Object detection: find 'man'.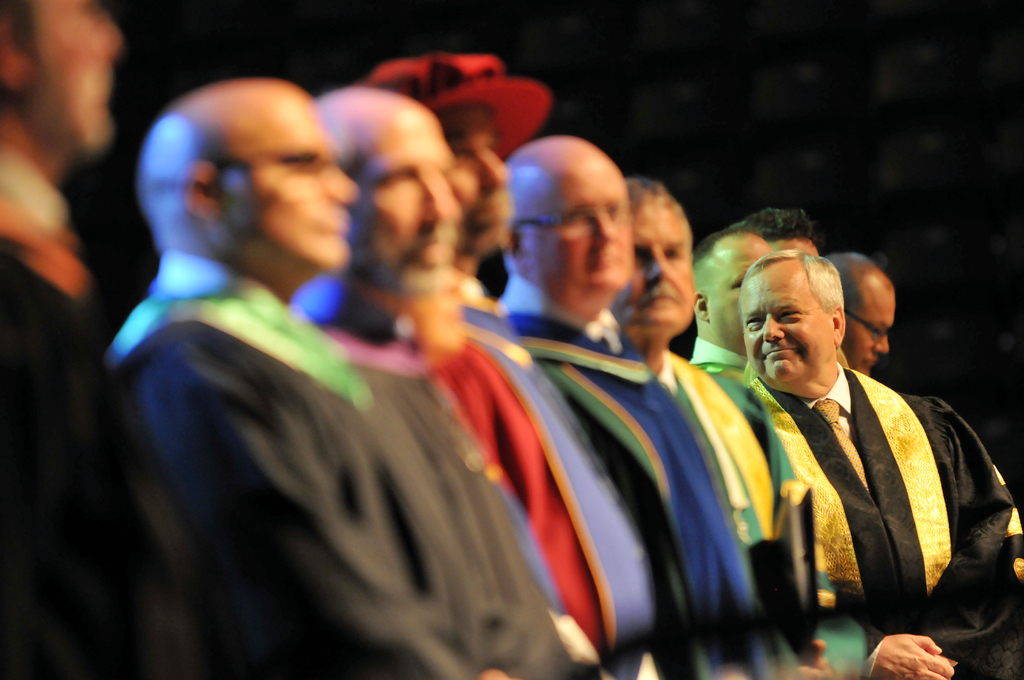
[686, 228, 774, 360].
